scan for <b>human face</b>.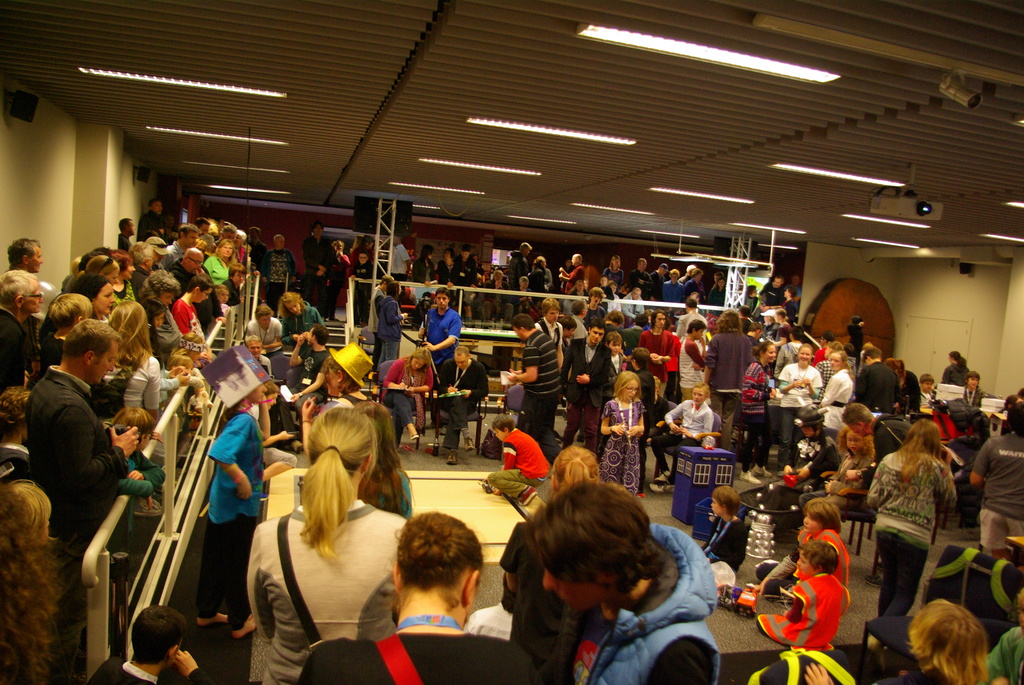
Scan result: 275:234:287:250.
